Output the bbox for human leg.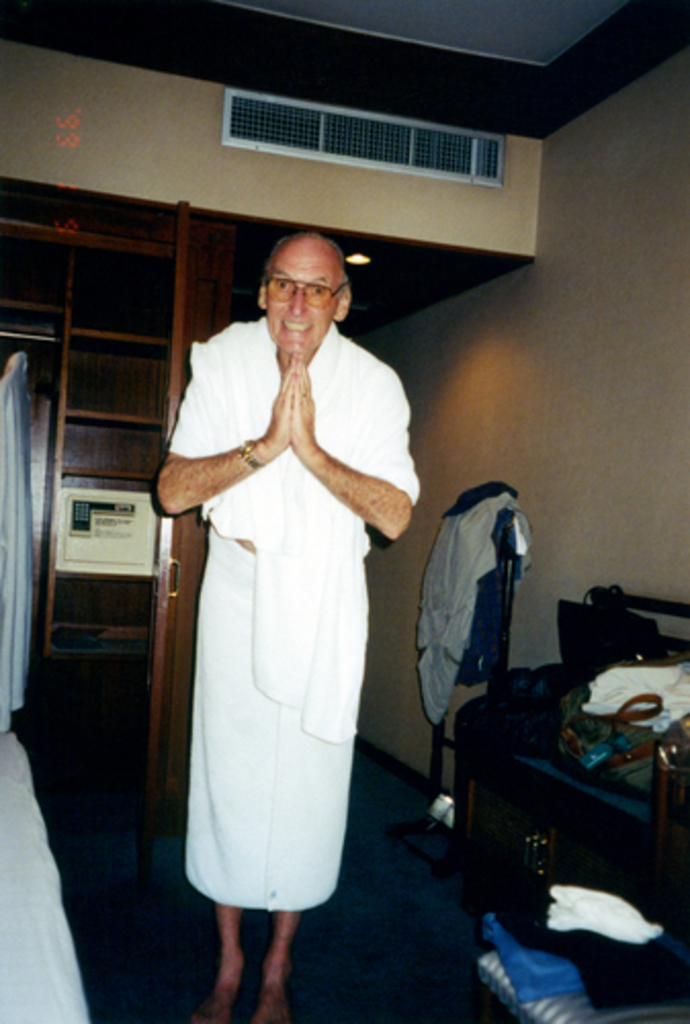
(left=184, top=537, right=248, bottom=1022).
